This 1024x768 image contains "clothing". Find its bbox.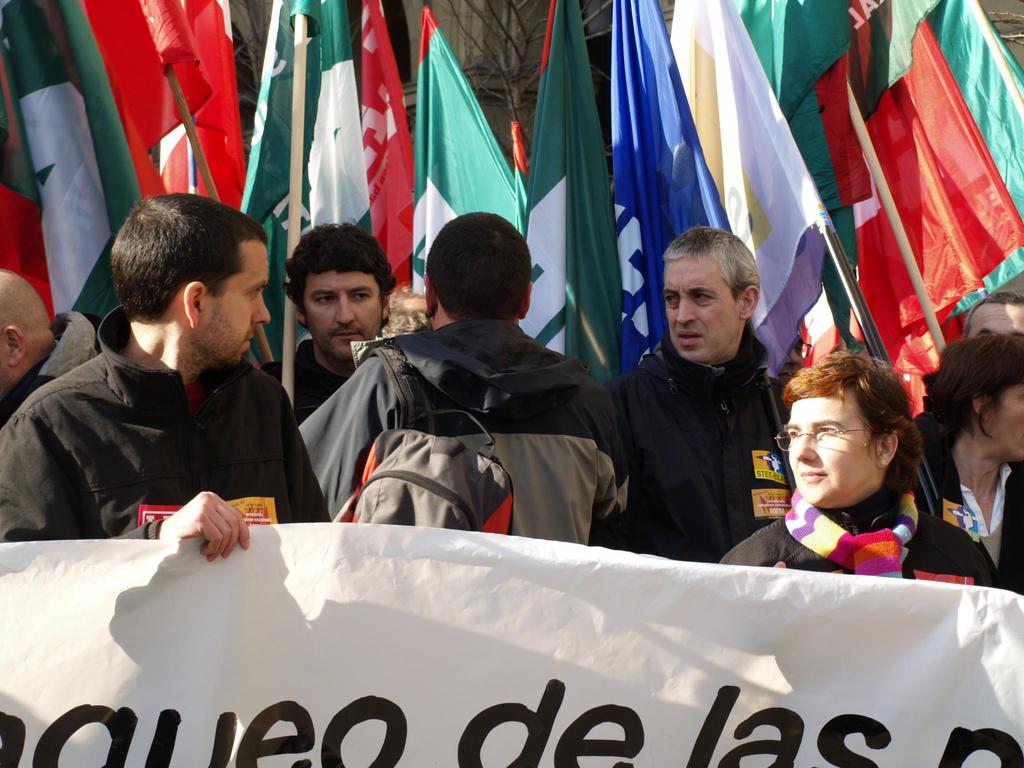
<region>618, 343, 781, 557</region>.
